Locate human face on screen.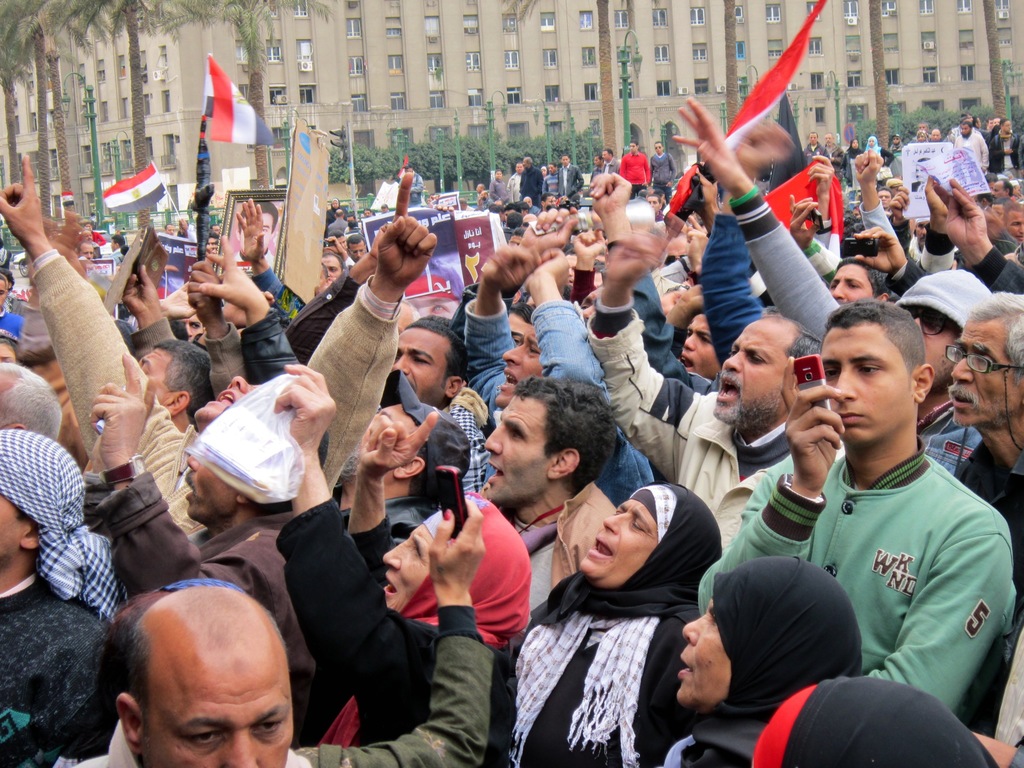
On screen at {"x1": 807, "y1": 132, "x2": 817, "y2": 145}.
